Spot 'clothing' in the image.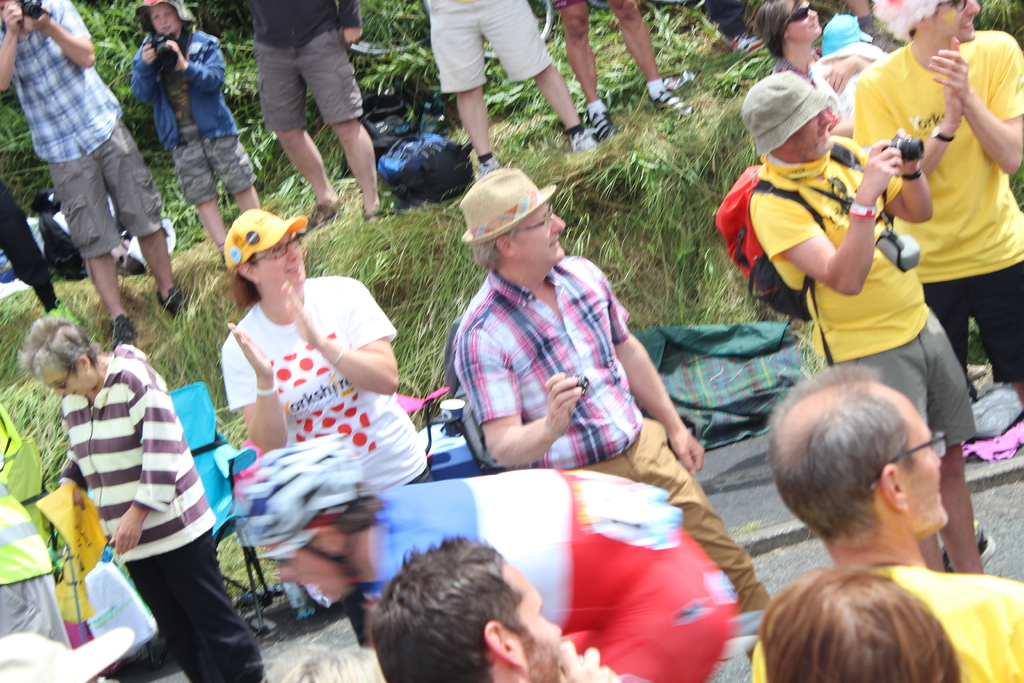
'clothing' found at rect(48, 331, 227, 634).
